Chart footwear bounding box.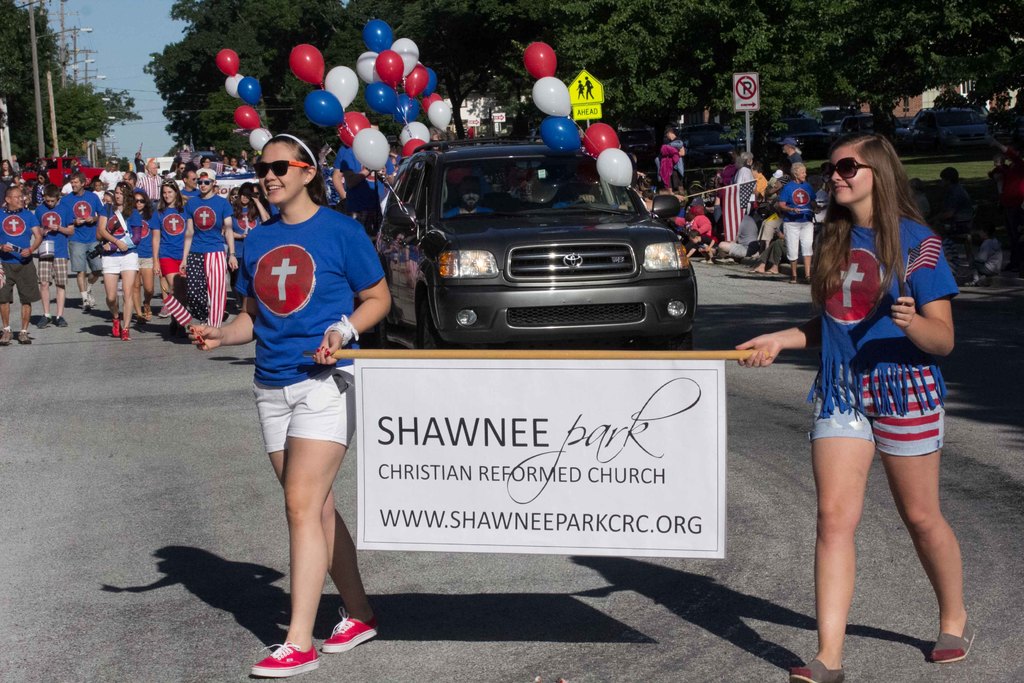
Charted: Rect(121, 330, 127, 340).
